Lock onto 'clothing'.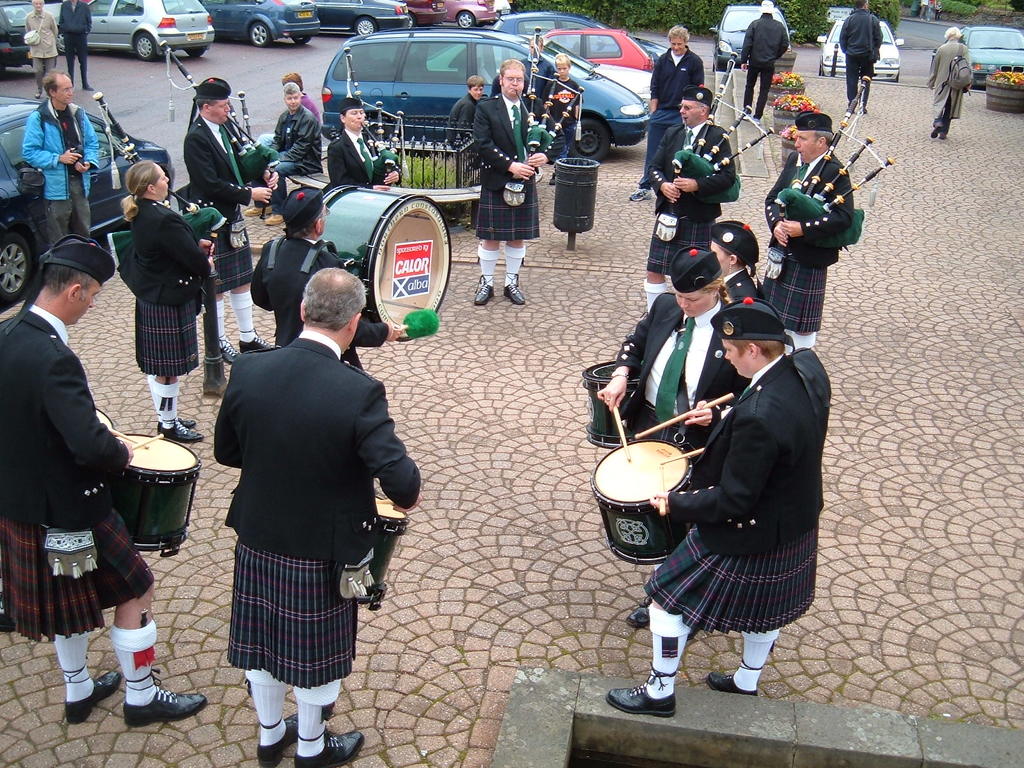
Locked: [left=56, top=1, right=92, bottom=85].
